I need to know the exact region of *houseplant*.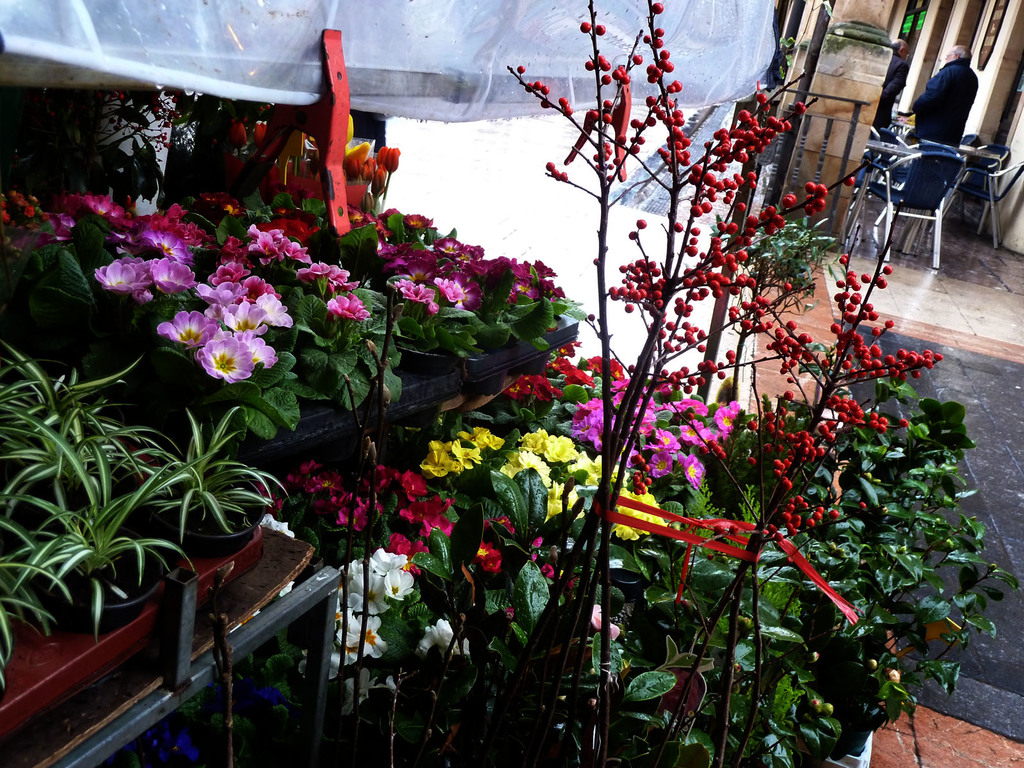
Region: region(190, 220, 392, 503).
